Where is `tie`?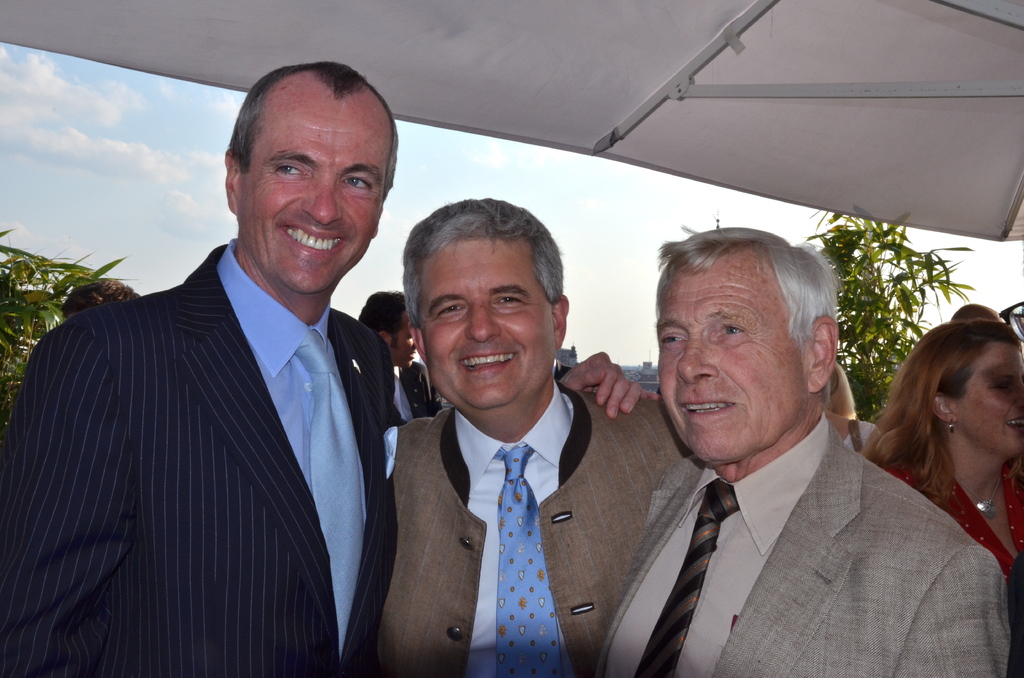
bbox=[626, 481, 748, 677].
